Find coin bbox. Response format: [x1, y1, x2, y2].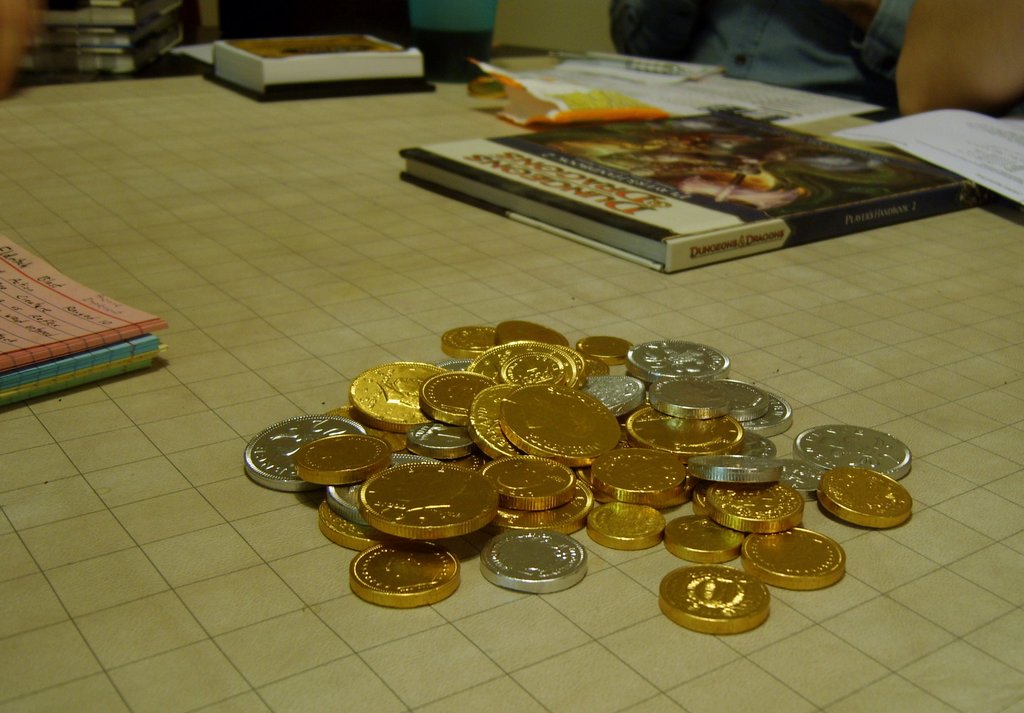
[706, 480, 803, 532].
